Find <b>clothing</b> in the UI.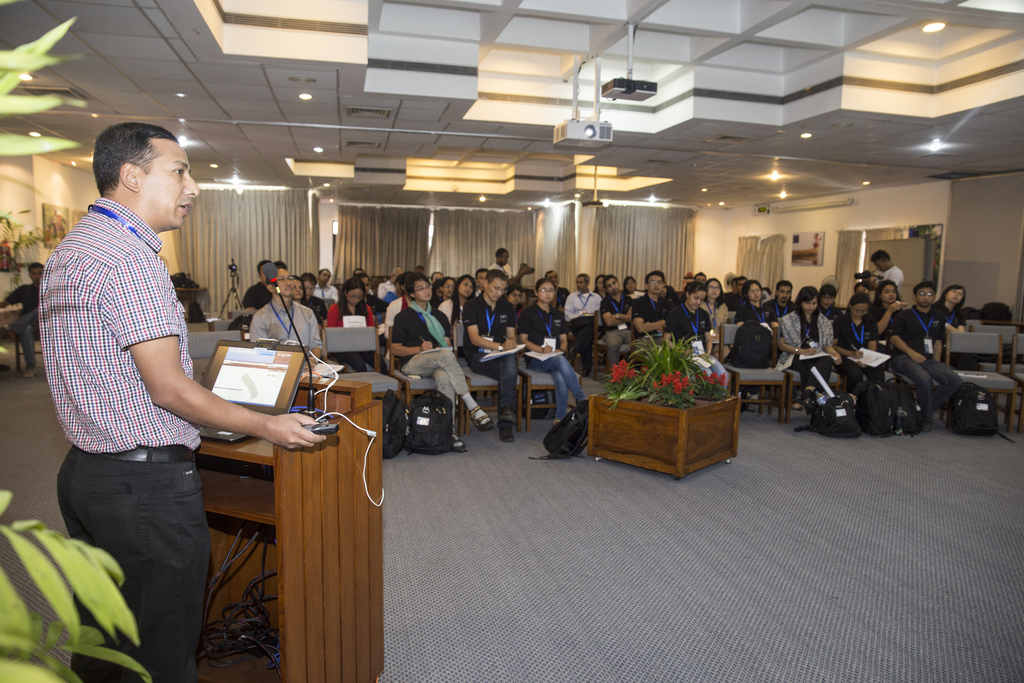
UI element at BBox(940, 303, 956, 327).
